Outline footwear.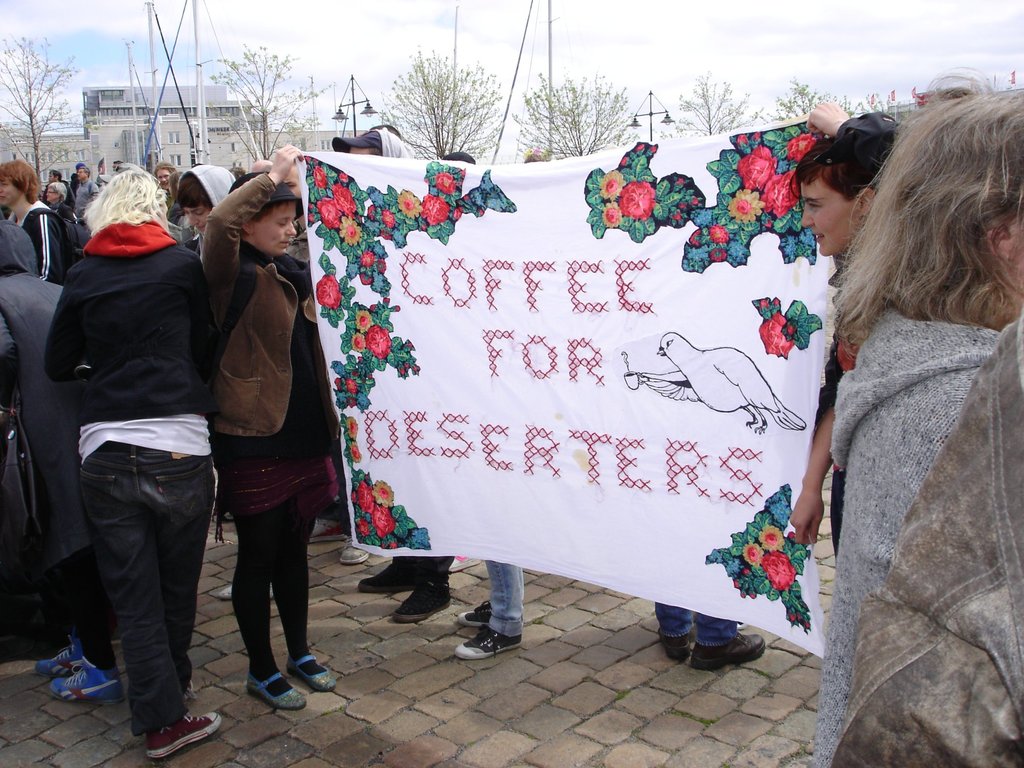
Outline: x1=339, y1=525, x2=372, y2=568.
